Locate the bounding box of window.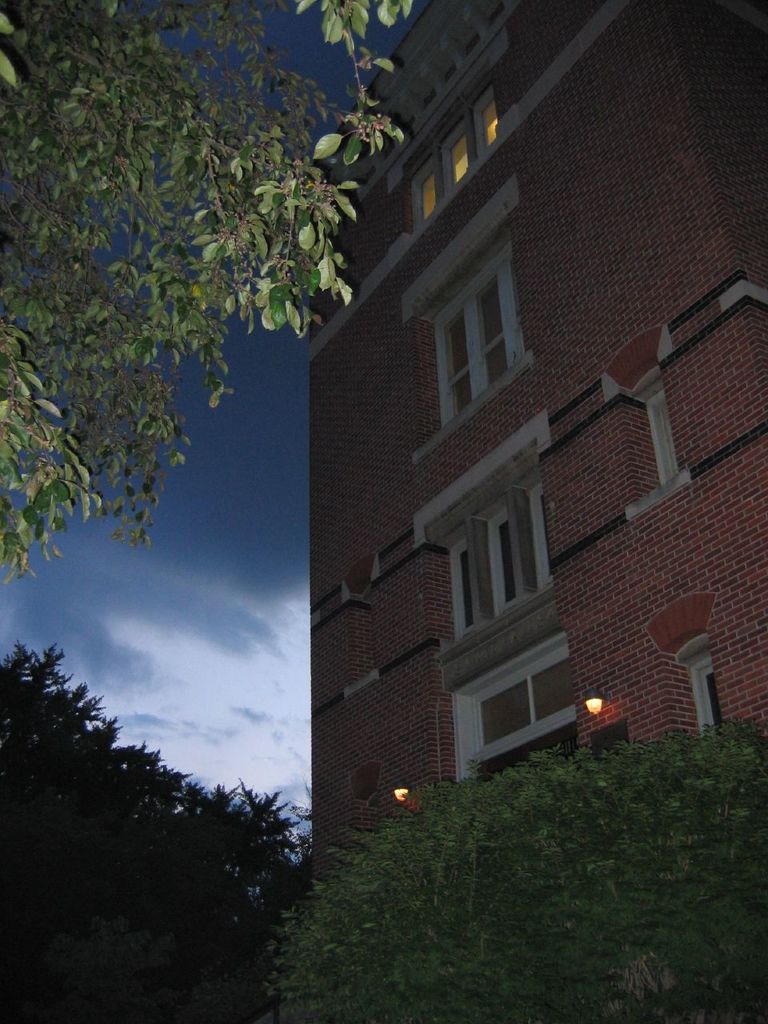
Bounding box: (416,97,502,222).
